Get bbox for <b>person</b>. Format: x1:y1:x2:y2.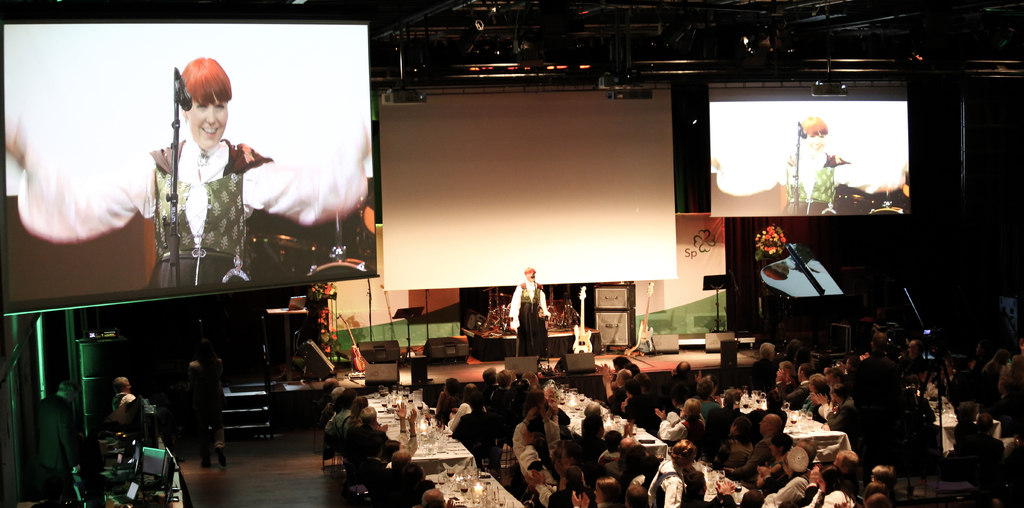
28:377:85:502.
